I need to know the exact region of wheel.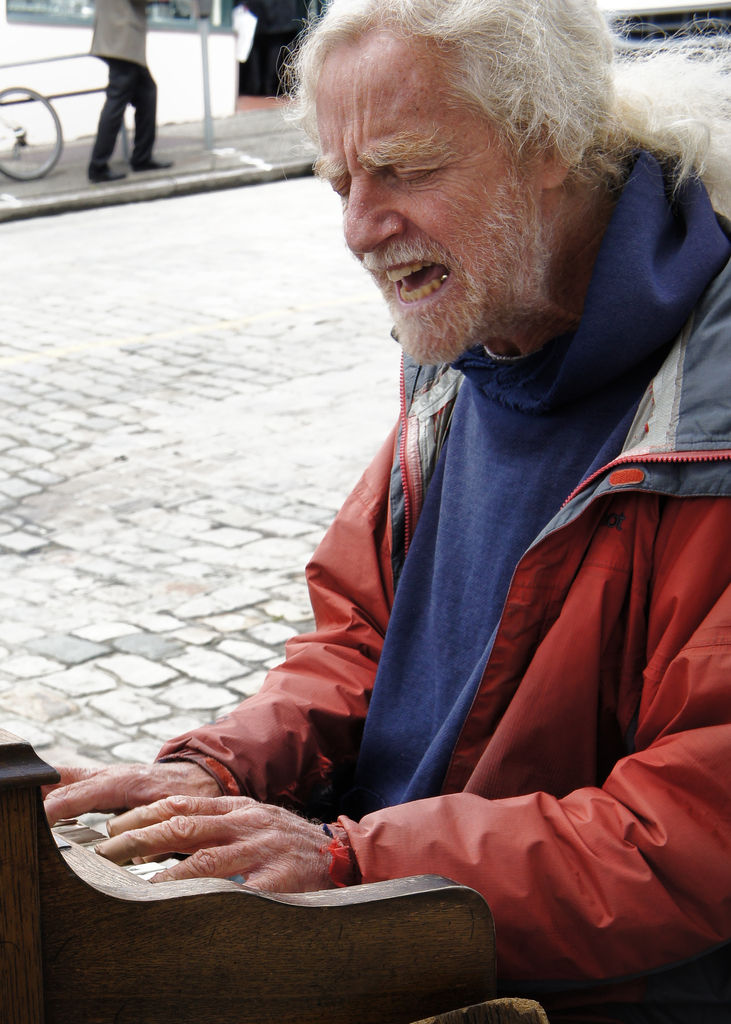
Region: x1=0 y1=77 x2=67 y2=190.
